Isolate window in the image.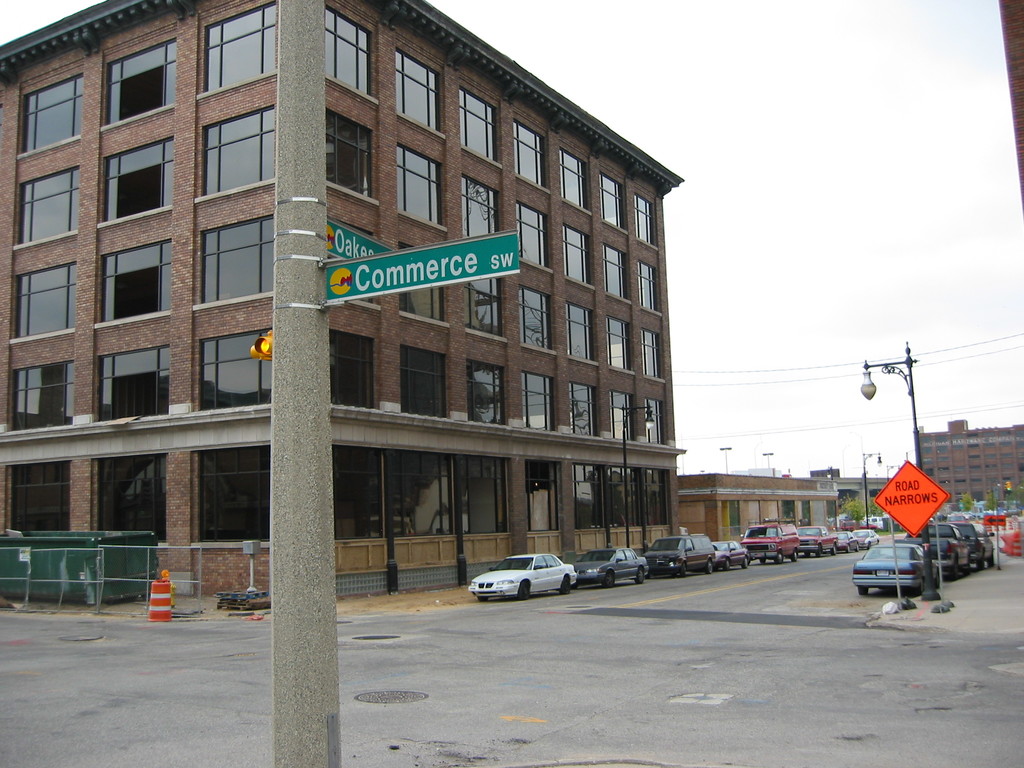
Isolated region: x1=567 y1=305 x2=595 y2=362.
